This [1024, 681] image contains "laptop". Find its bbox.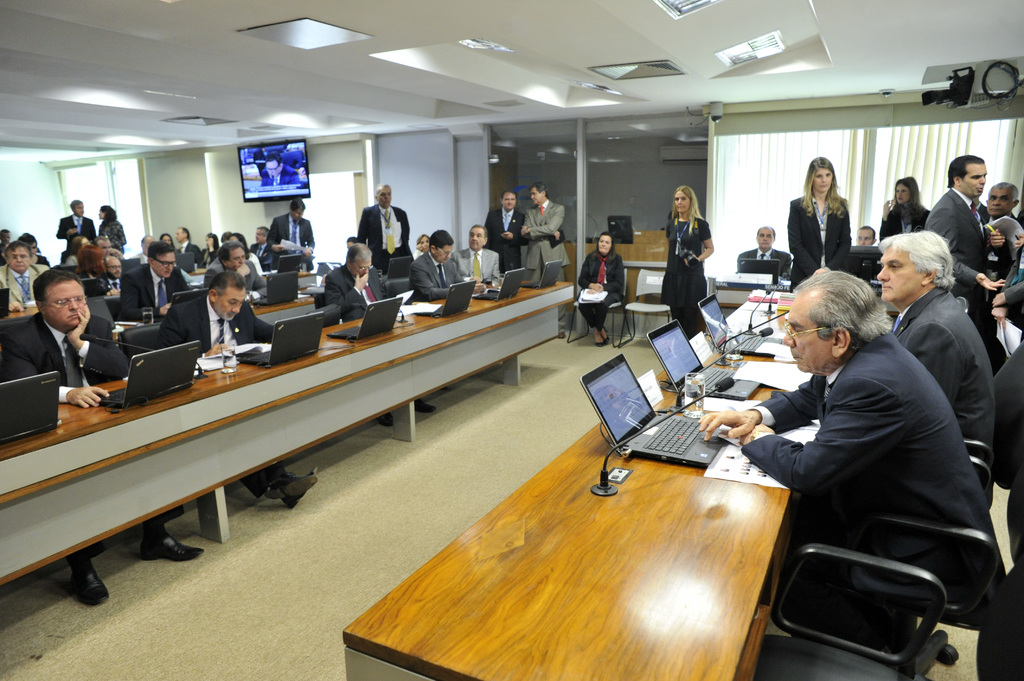
bbox=(248, 268, 301, 307).
